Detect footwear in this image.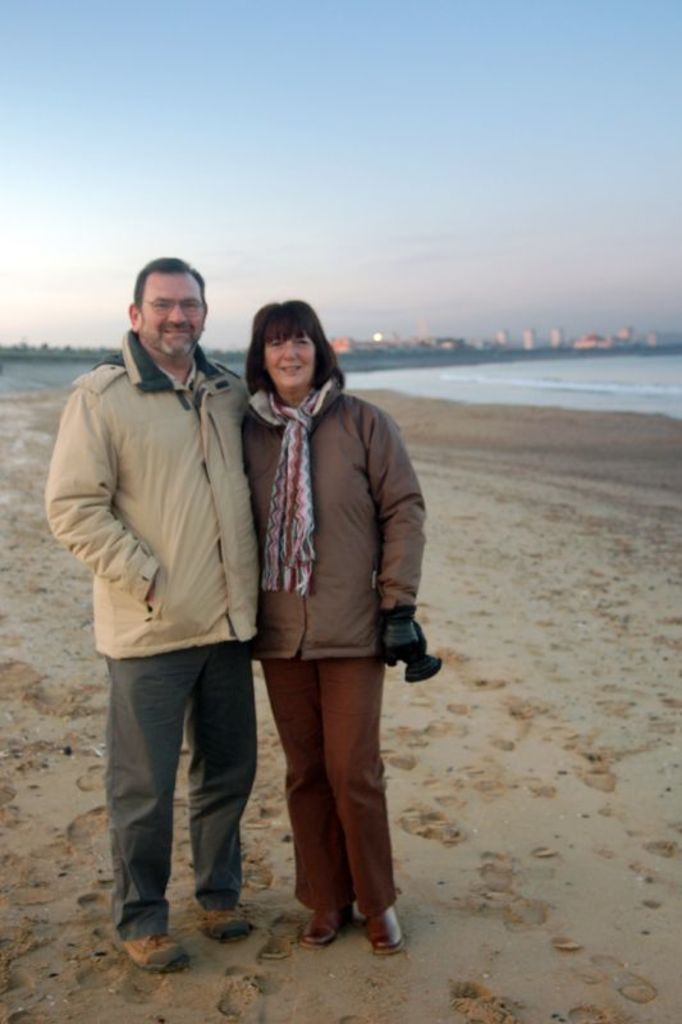
Detection: detection(297, 906, 357, 946).
